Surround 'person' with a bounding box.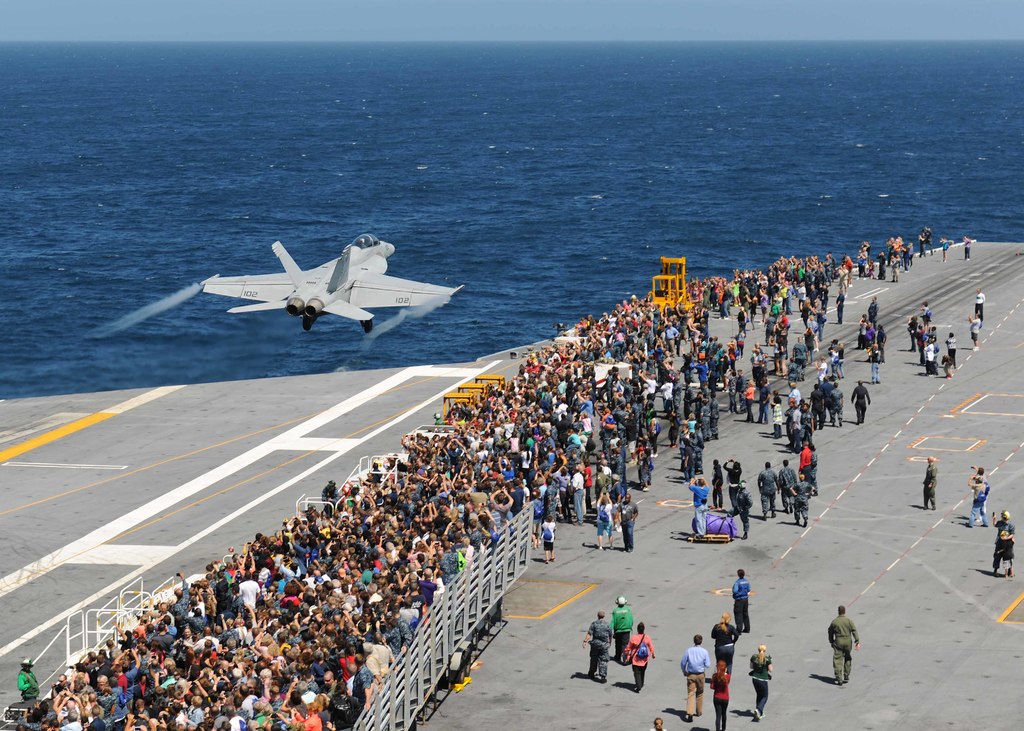
left=621, top=627, right=653, bottom=688.
